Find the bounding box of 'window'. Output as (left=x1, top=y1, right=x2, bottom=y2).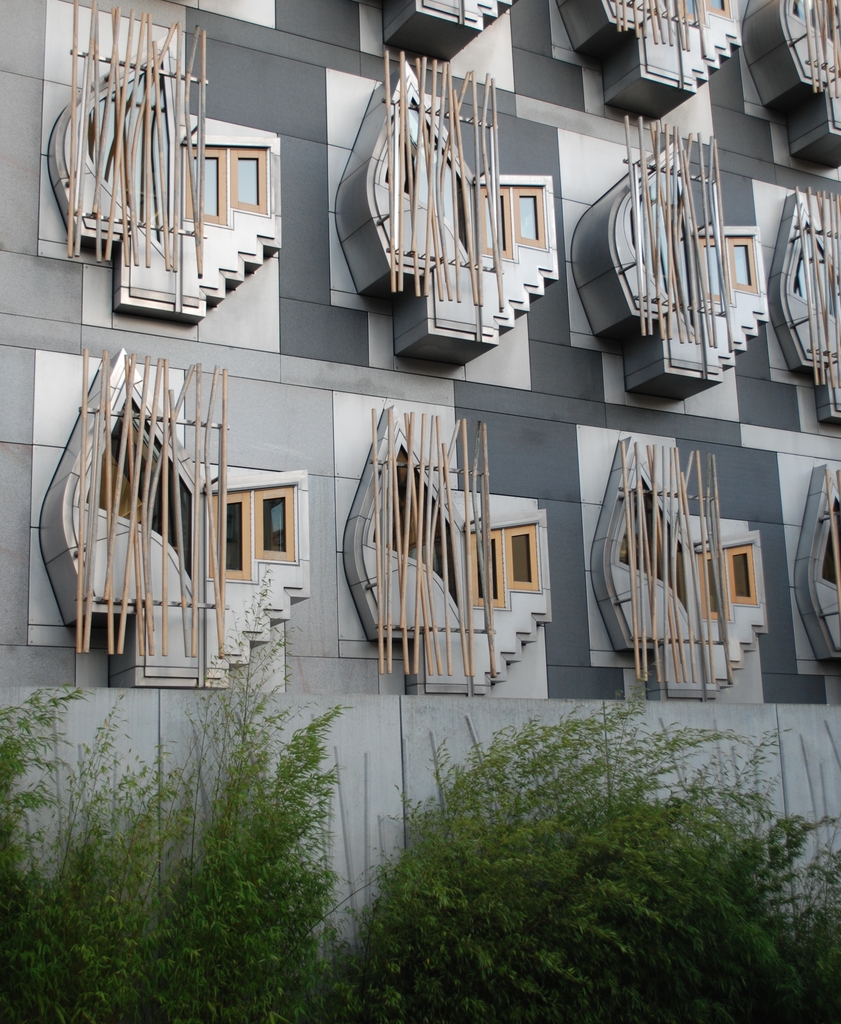
(left=565, top=115, right=771, bottom=396).
